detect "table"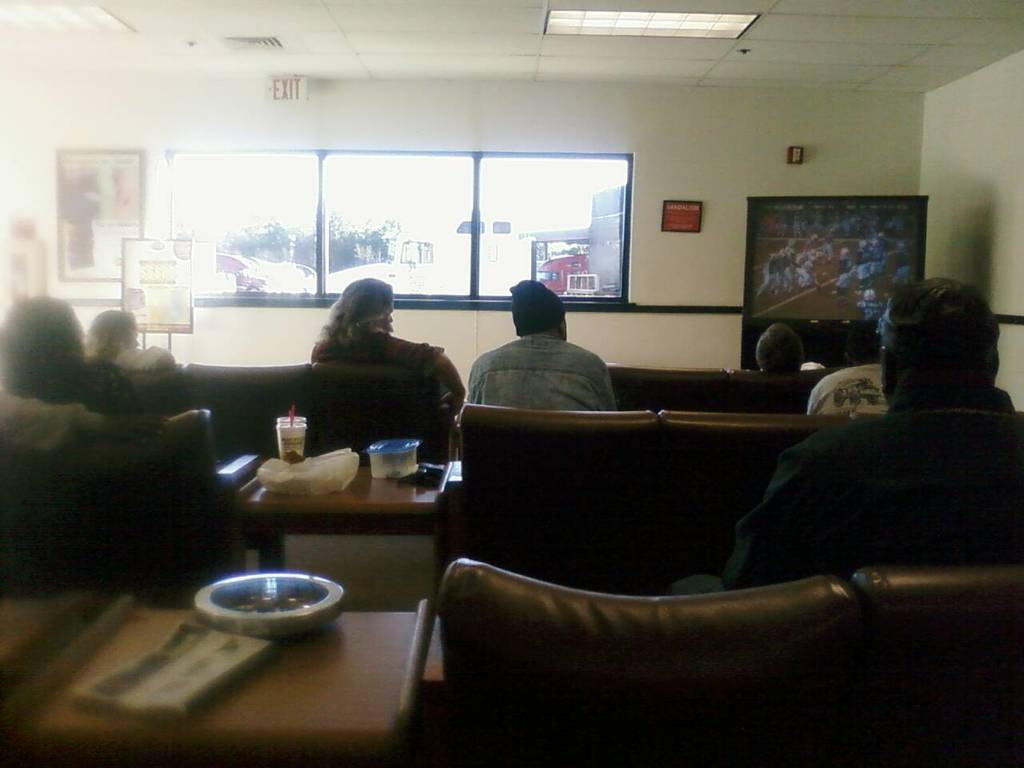
l=17, t=600, r=426, b=742
